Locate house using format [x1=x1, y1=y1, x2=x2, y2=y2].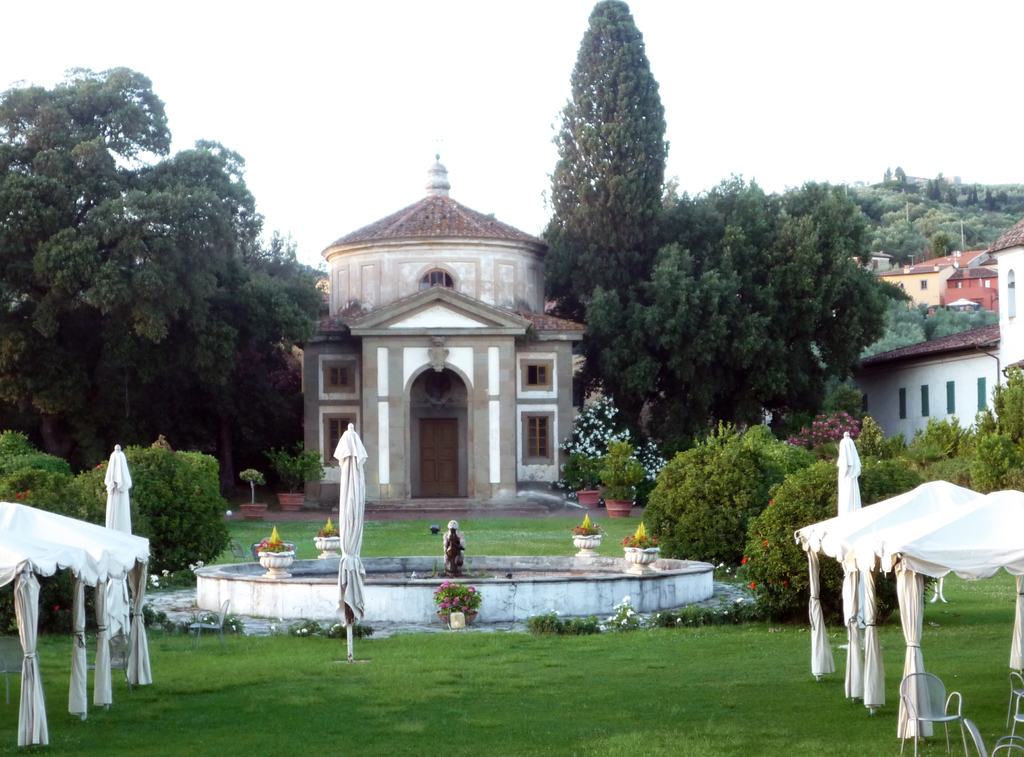
[x1=871, y1=248, x2=989, y2=318].
